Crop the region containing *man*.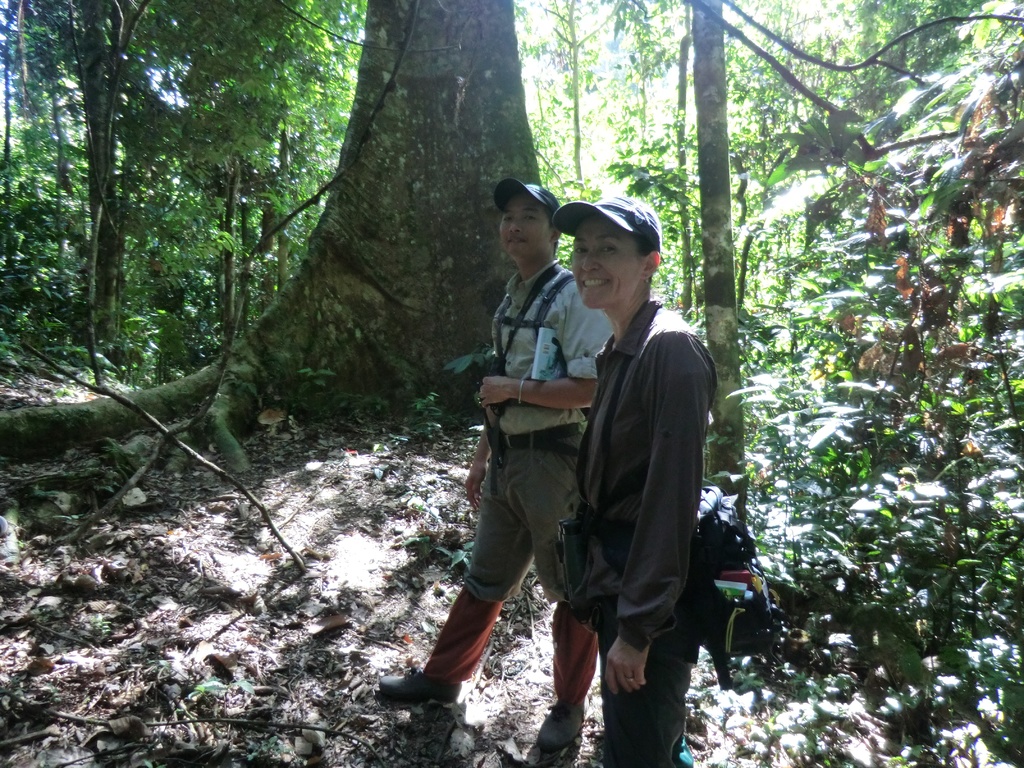
Crop region: bbox=[383, 181, 613, 767].
